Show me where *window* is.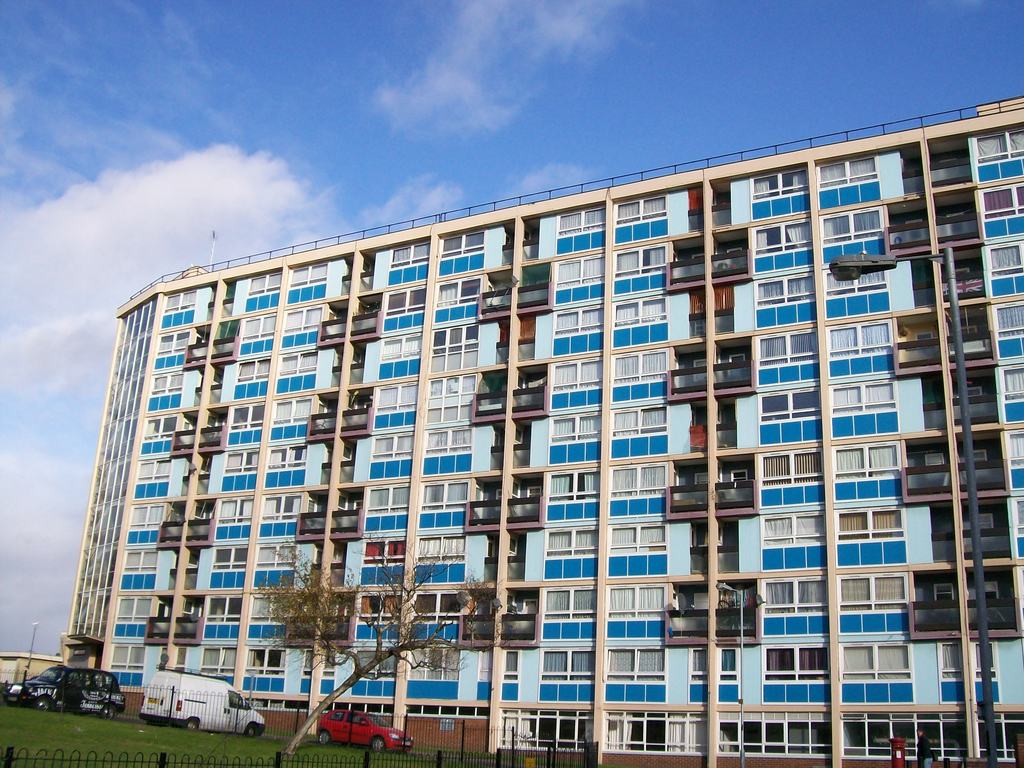
*window* is at rect(538, 646, 596, 684).
